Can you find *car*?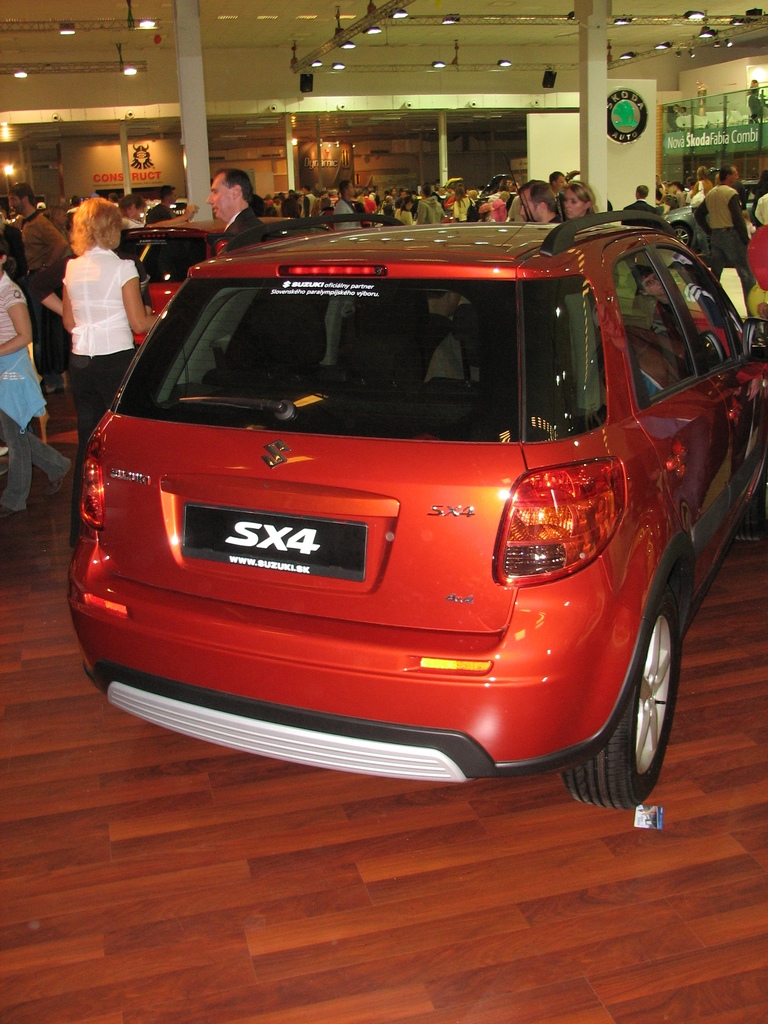
Yes, bounding box: x1=66 y1=220 x2=767 y2=811.
